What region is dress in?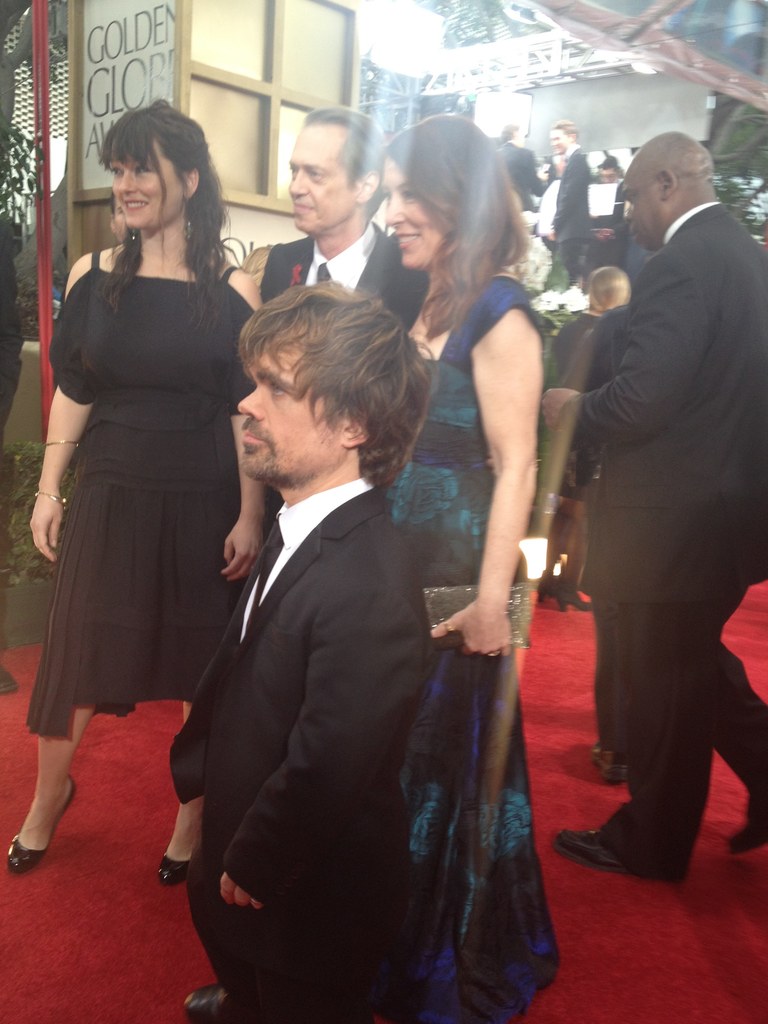
bbox=(20, 243, 264, 810).
